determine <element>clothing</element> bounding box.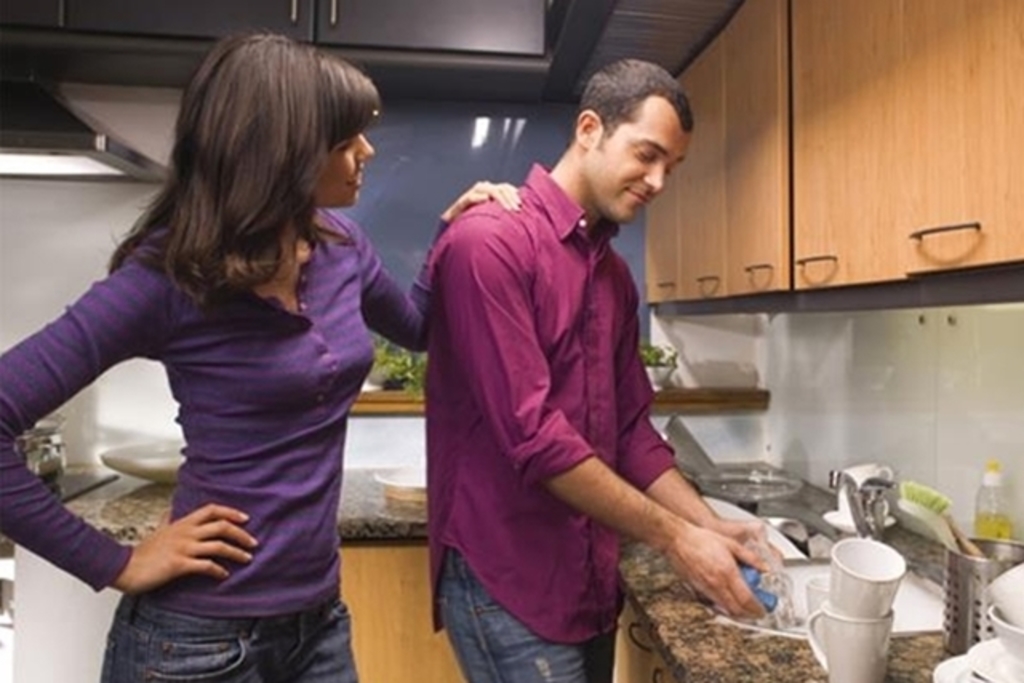
Determined: {"x1": 0, "y1": 203, "x2": 453, "y2": 614}.
